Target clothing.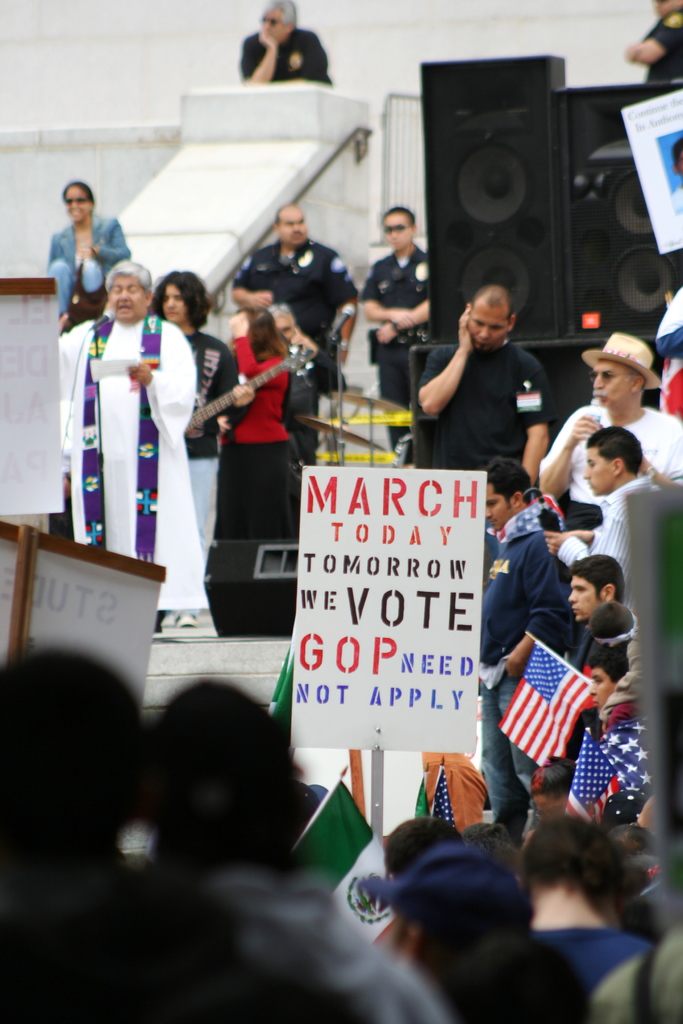
Target region: l=213, t=340, r=304, b=645.
